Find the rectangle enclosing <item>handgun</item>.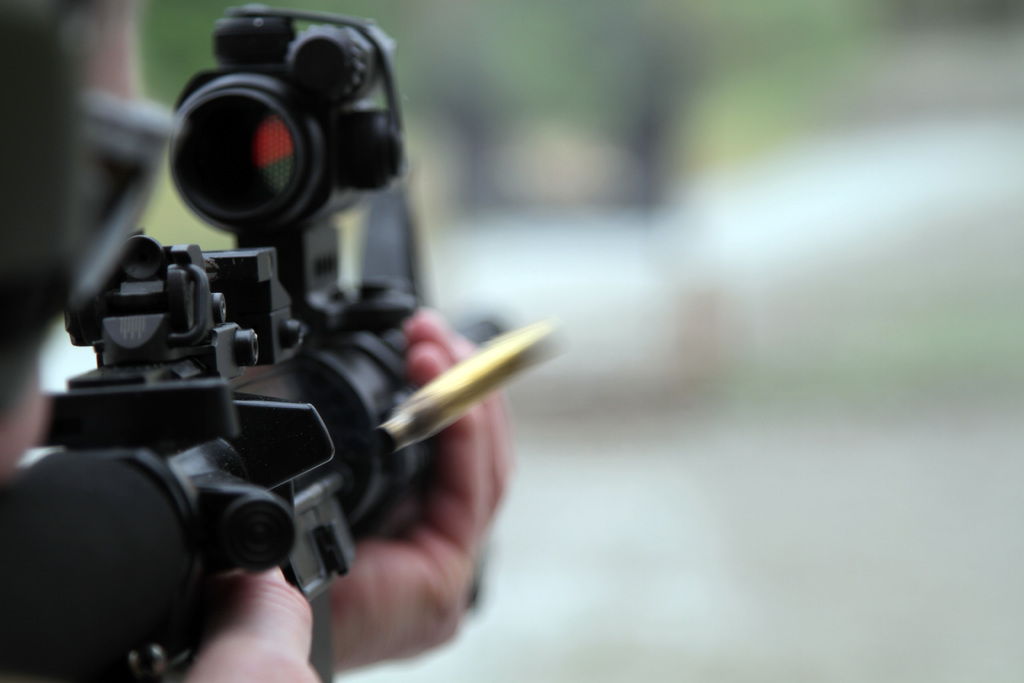
locate(0, 6, 508, 682).
